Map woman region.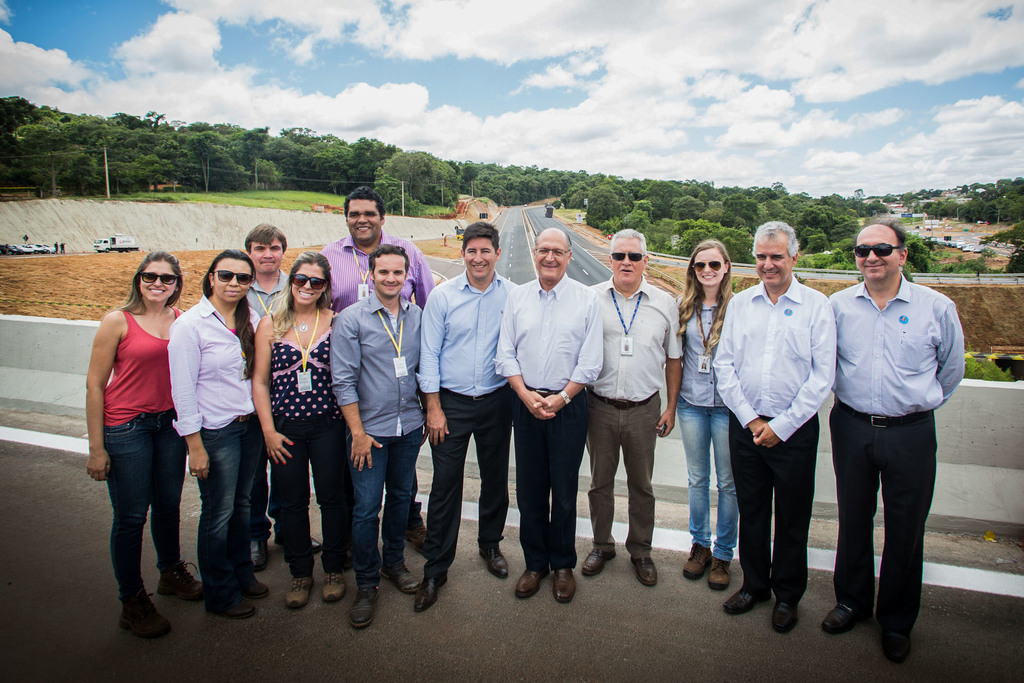
Mapped to x1=671 y1=241 x2=742 y2=588.
